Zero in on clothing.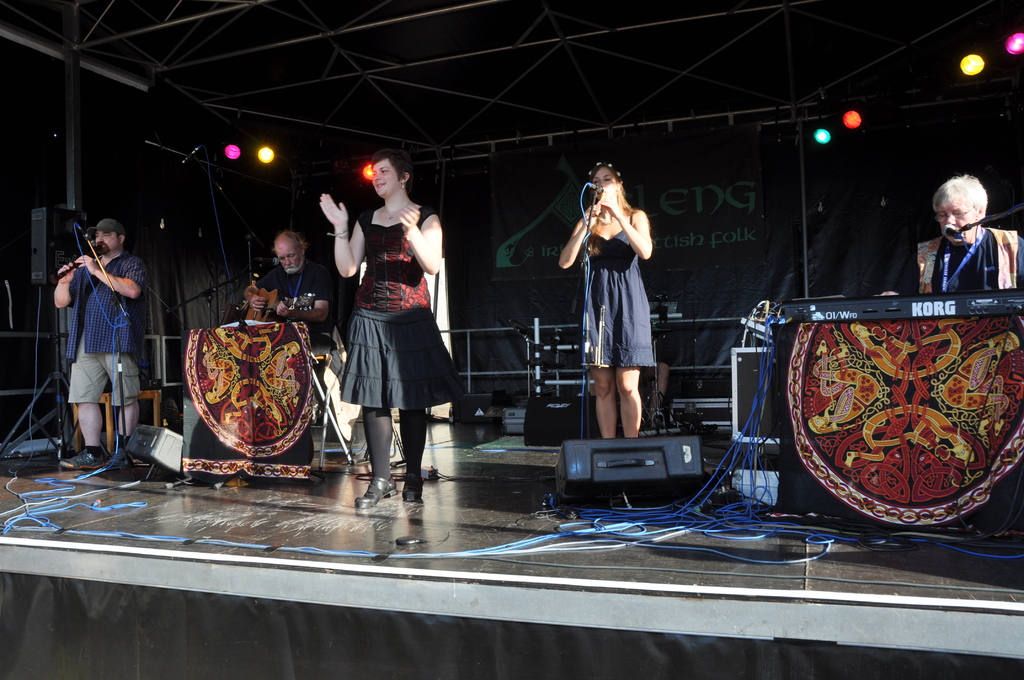
Zeroed in: rect(582, 211, 660, 362).
